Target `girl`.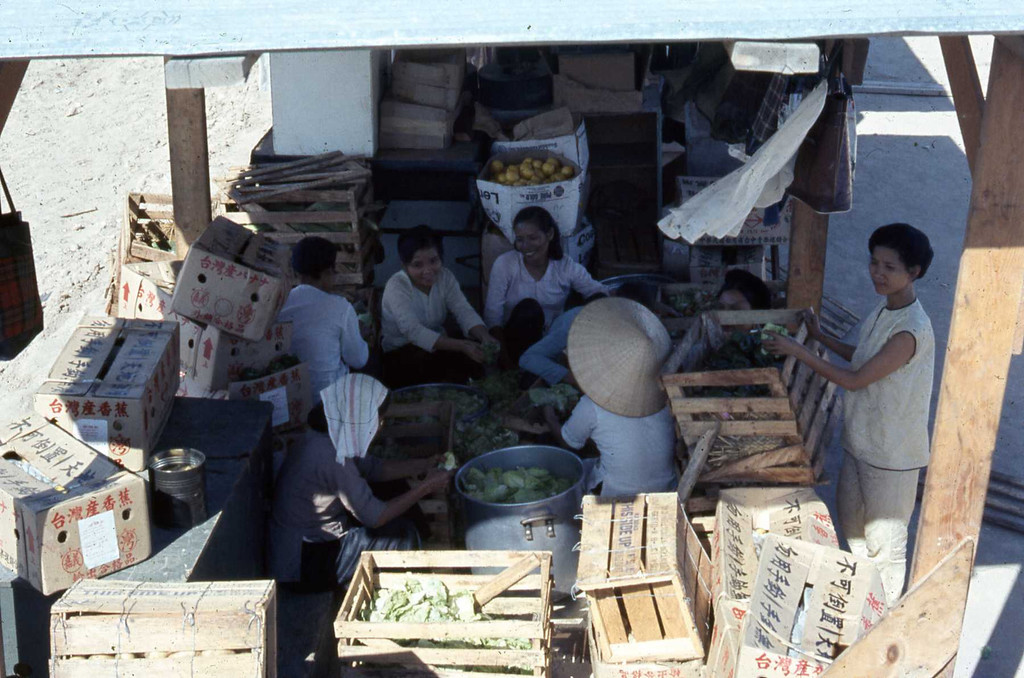
Target region: BBox(486, 207, 612, 363).
